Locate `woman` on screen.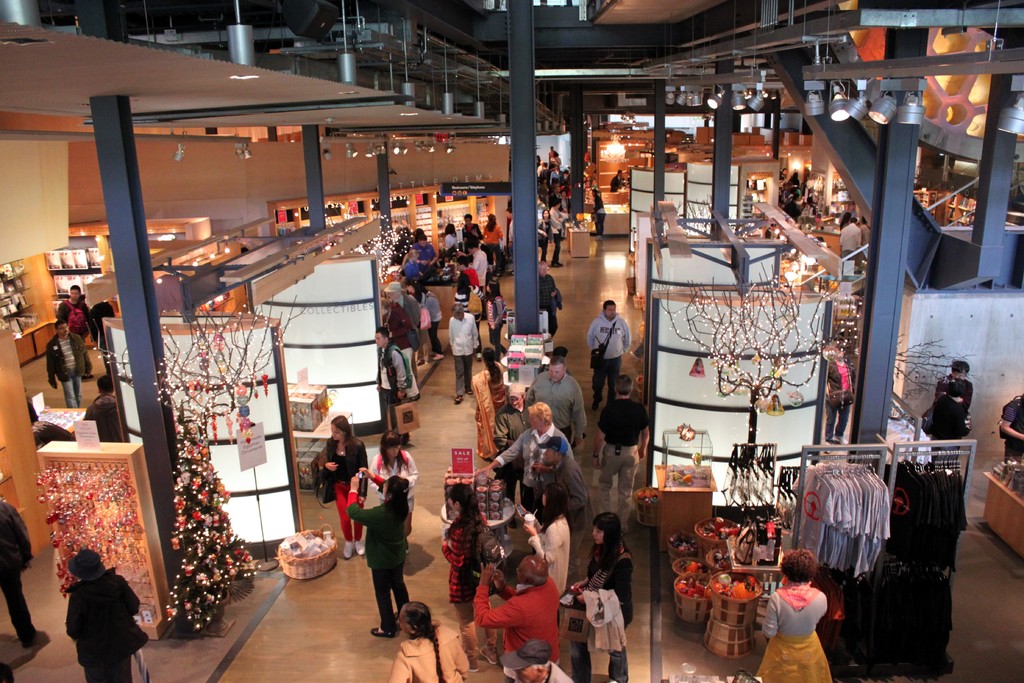
On screen at box=[362, 429, 422, 528].
